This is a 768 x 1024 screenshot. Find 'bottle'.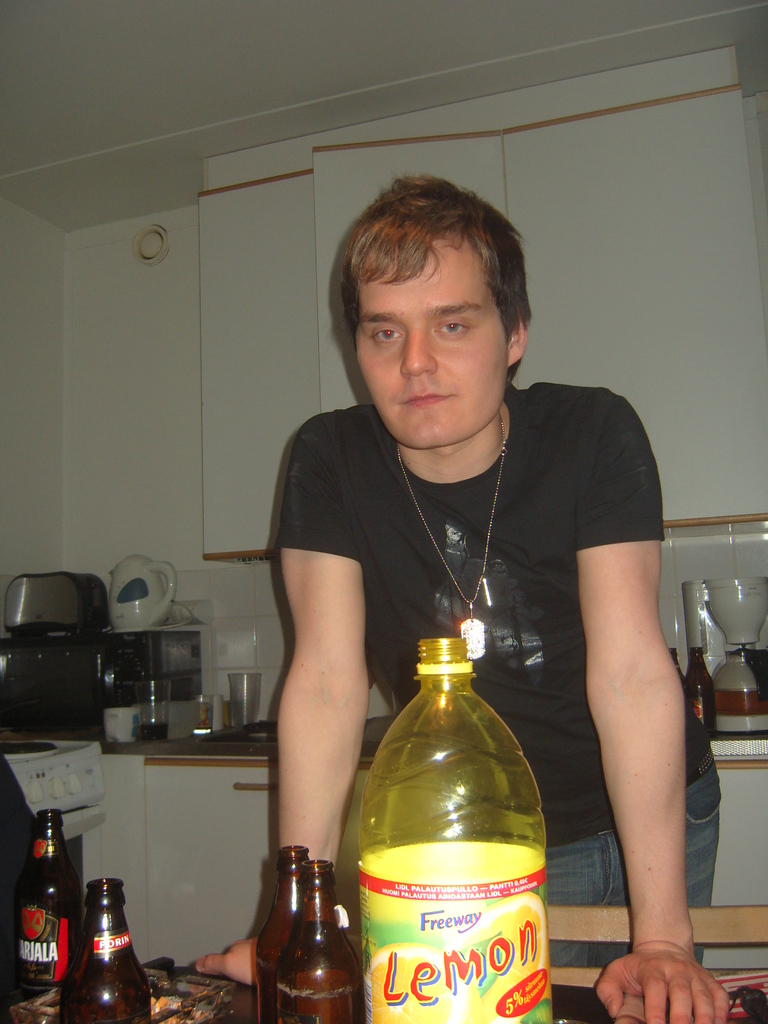
Bounding box: <region>337, 616, 559, 1021</region>.
